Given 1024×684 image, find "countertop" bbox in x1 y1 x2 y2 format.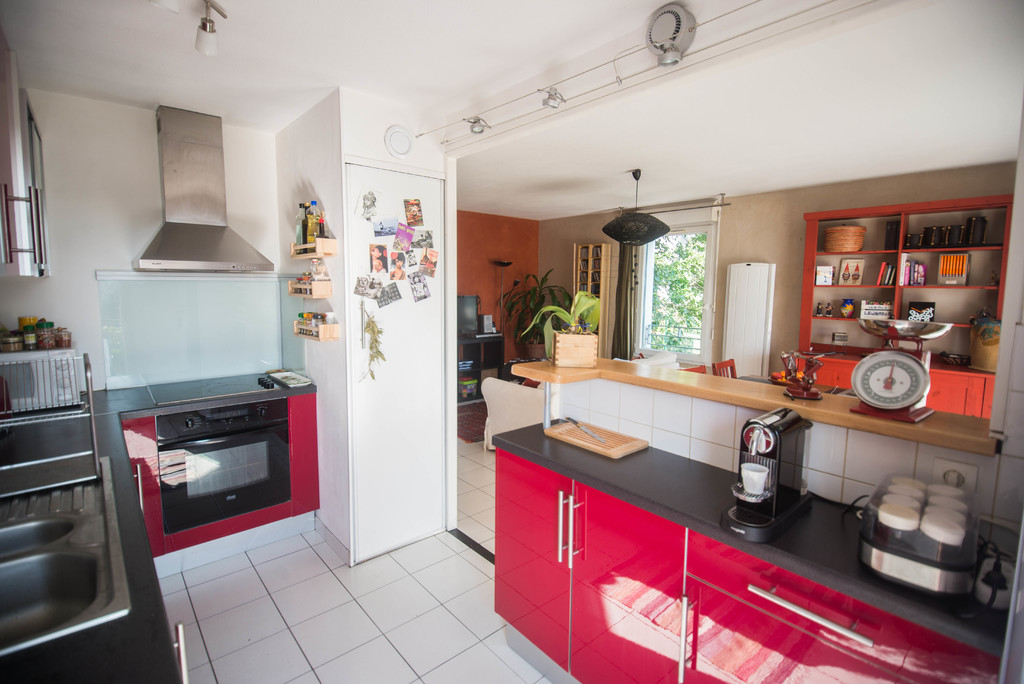
512 357 1002 459.
